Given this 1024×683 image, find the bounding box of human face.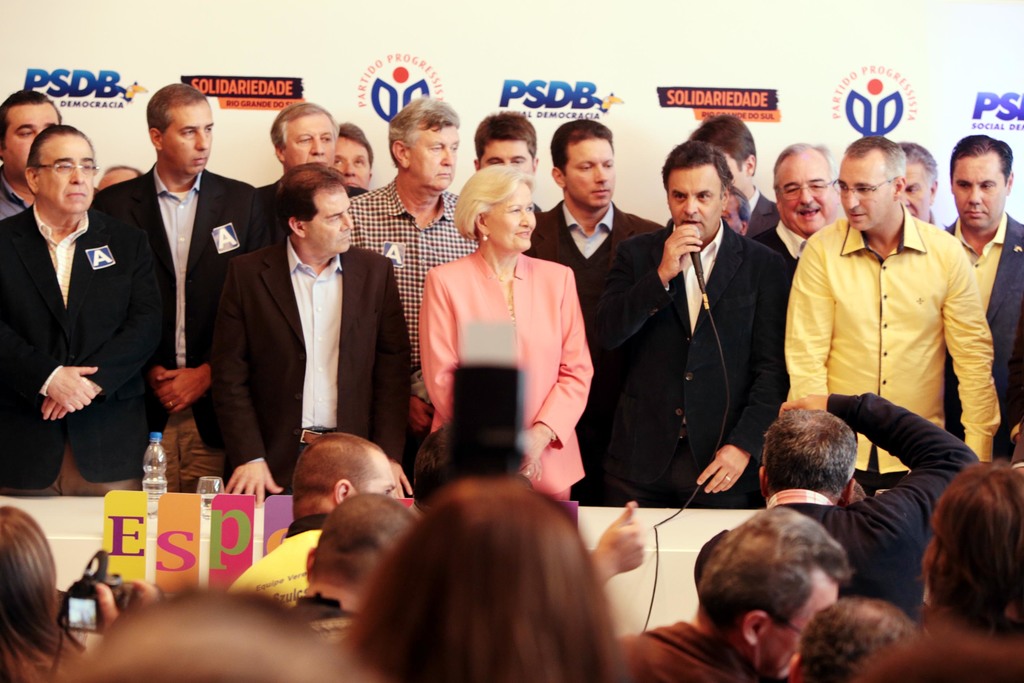
(left=302, top=182, right=357, bottom=253).
